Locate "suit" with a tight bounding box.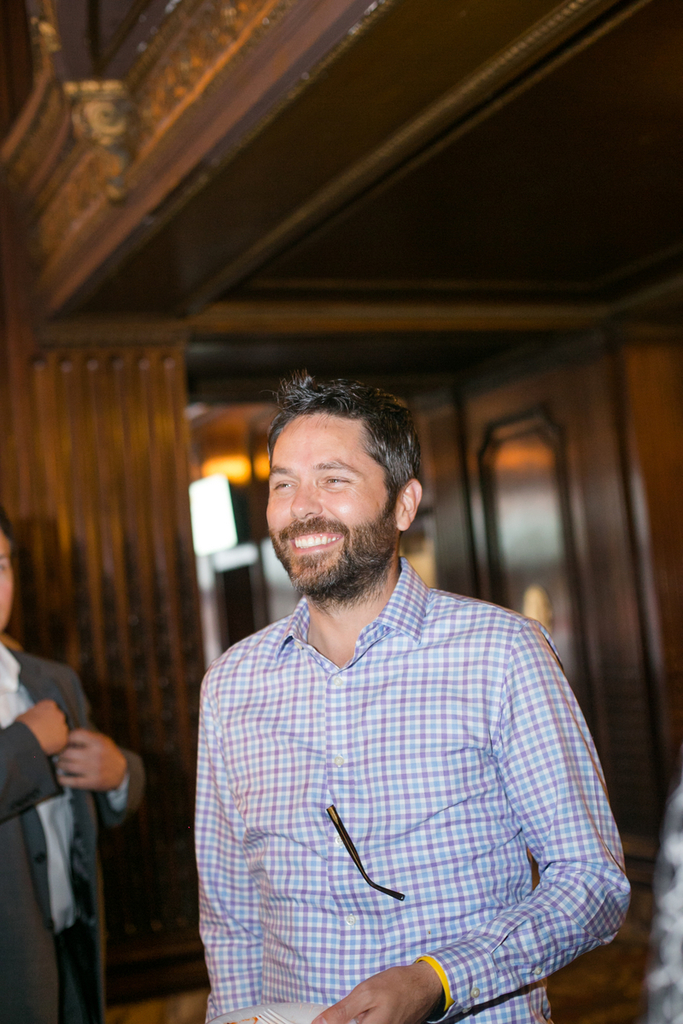
l=10, t=678, r=134, b=1014.
